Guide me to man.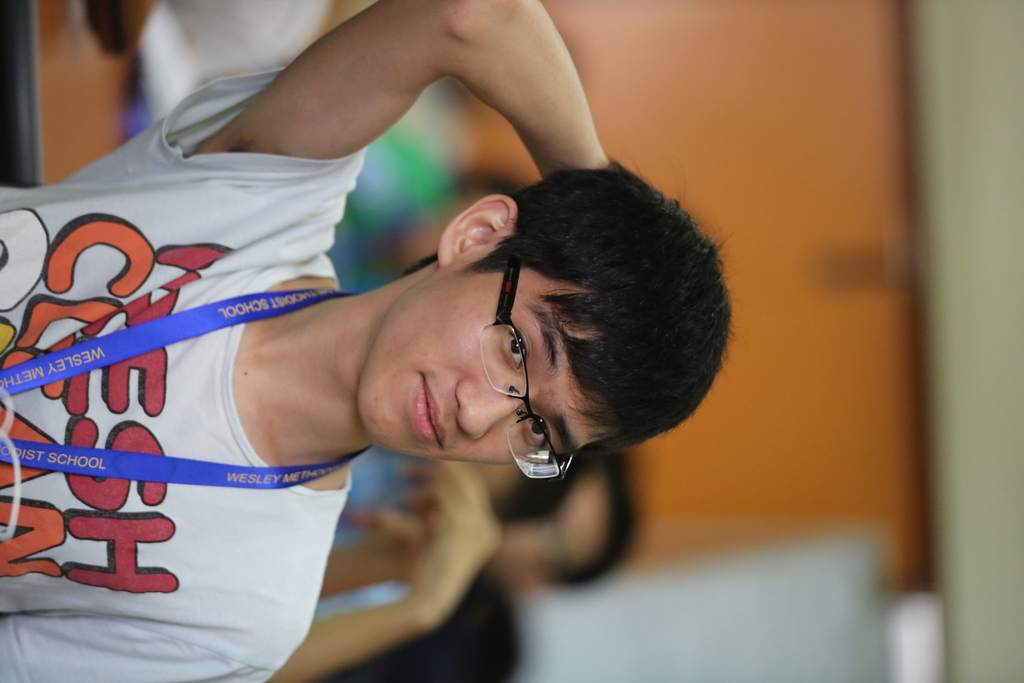
Guidance: x1=0, y1=0, x2=729, y2=682.
